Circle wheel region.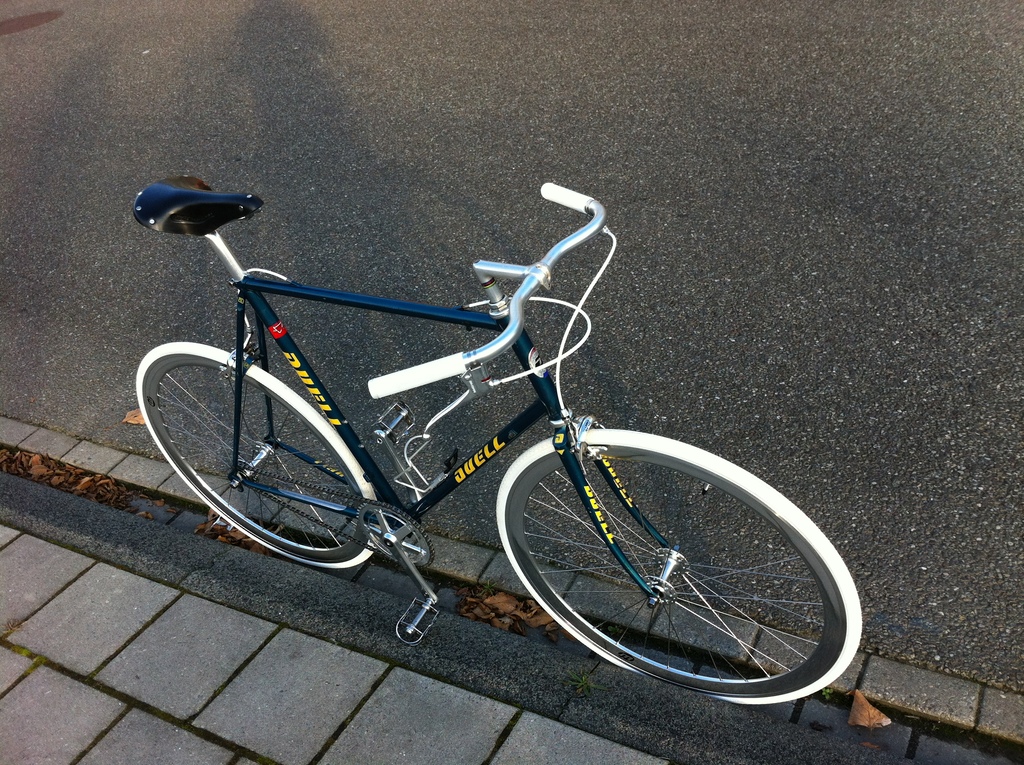
Region: left=487, top=428, right=849, bottom=705.
